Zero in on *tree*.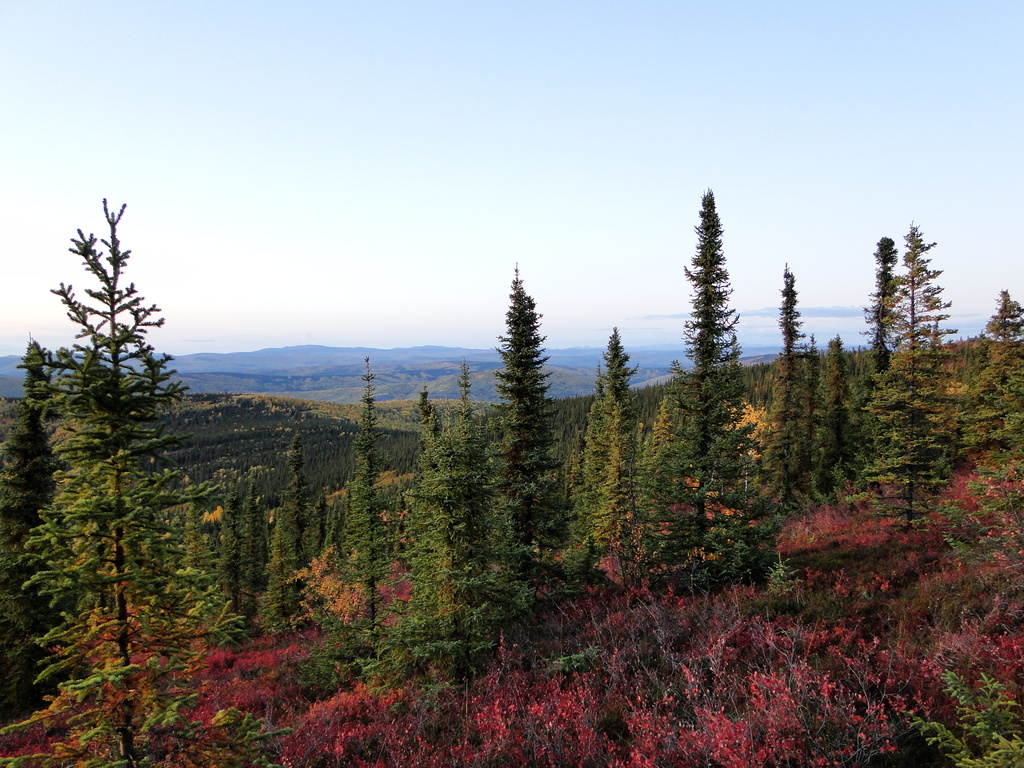
Zeroed in: (x1=241, y1=478, x2=269, y2=625).
